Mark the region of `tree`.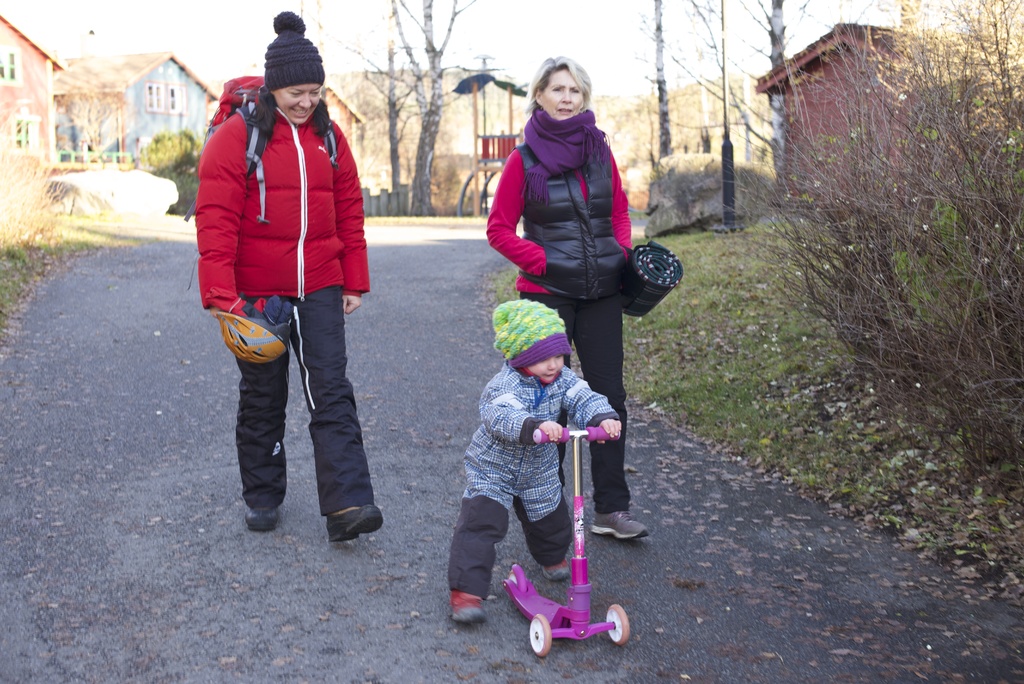
Region: [639,0,884,185].
